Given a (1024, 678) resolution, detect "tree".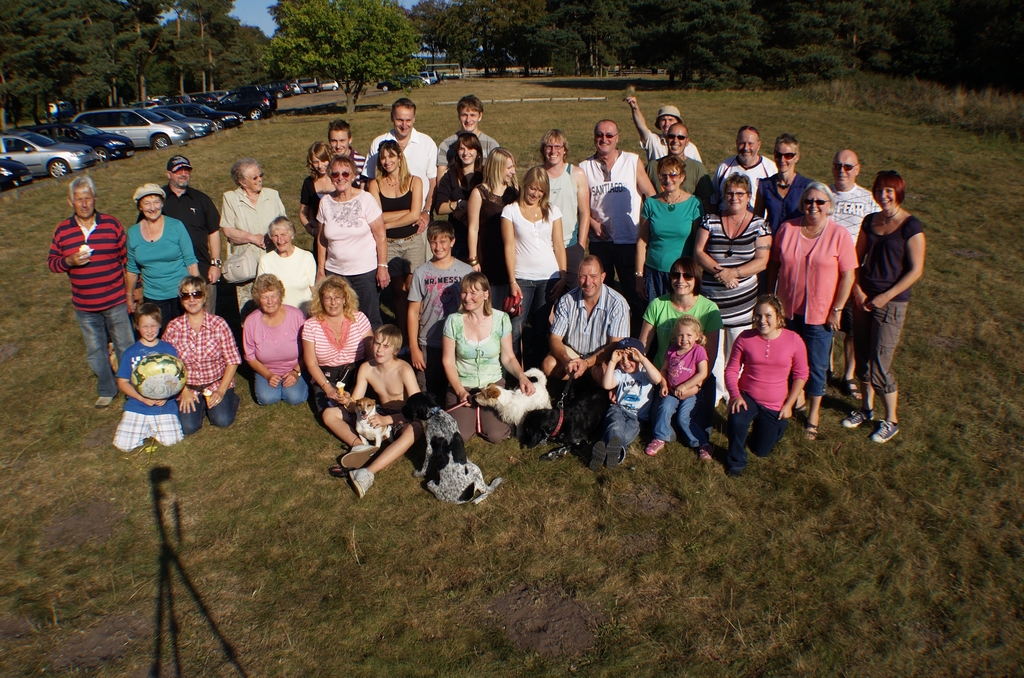
255, 0, 426, 114.
